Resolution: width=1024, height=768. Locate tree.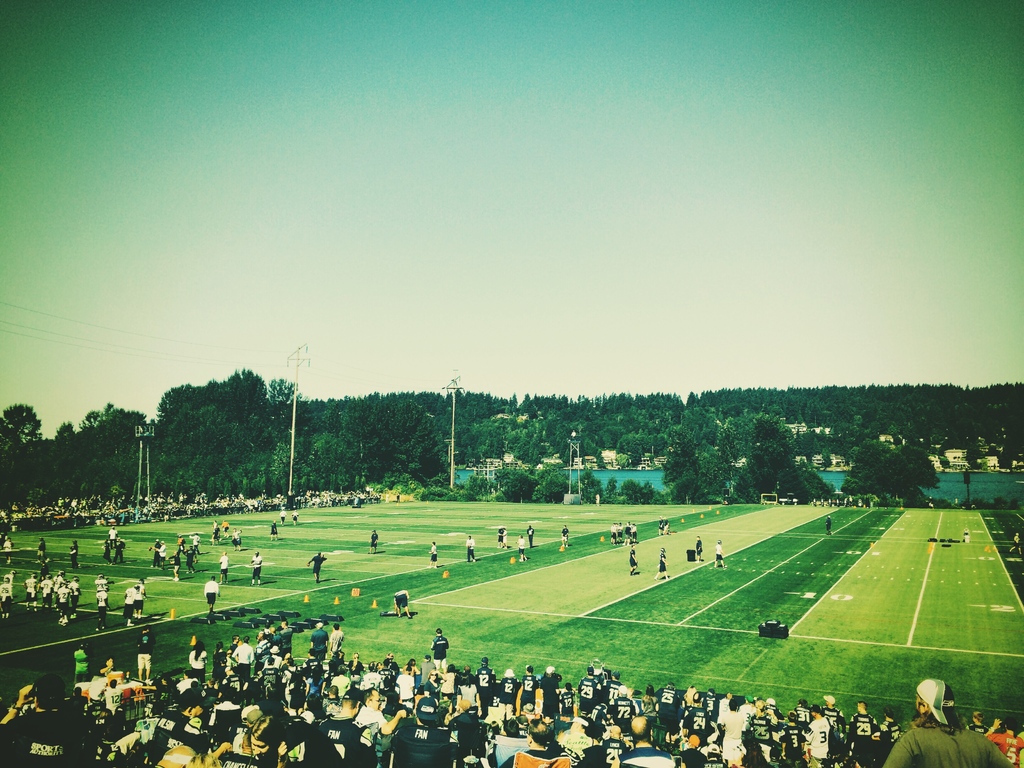
[x1=668, y1=404, x2=764, y2=504].
